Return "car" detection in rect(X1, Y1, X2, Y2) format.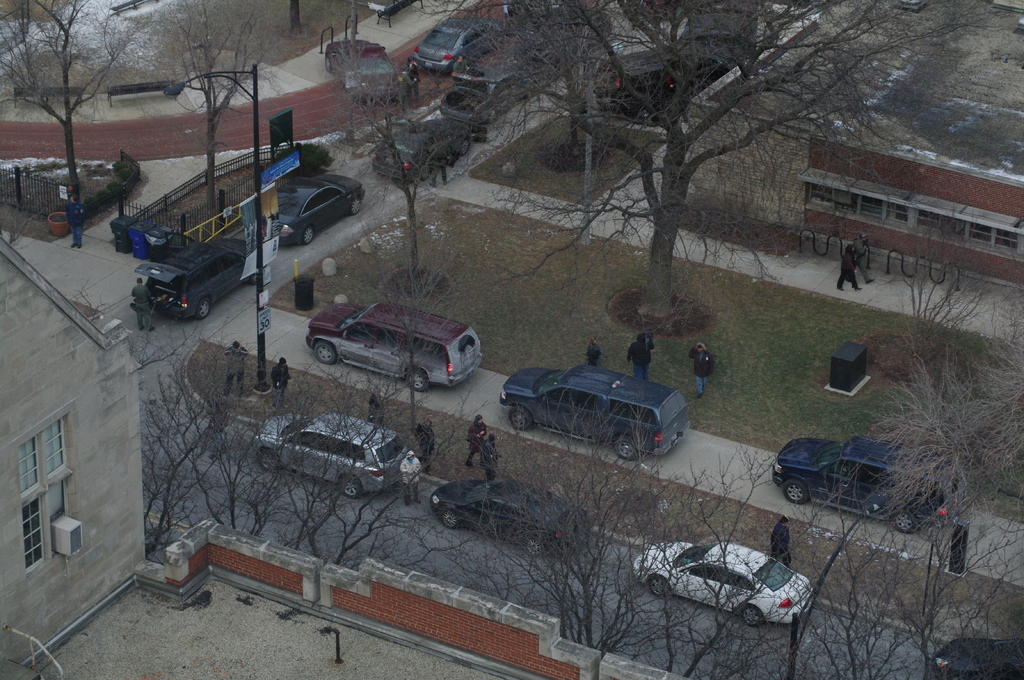
rect(368, 112, 476, 187).
